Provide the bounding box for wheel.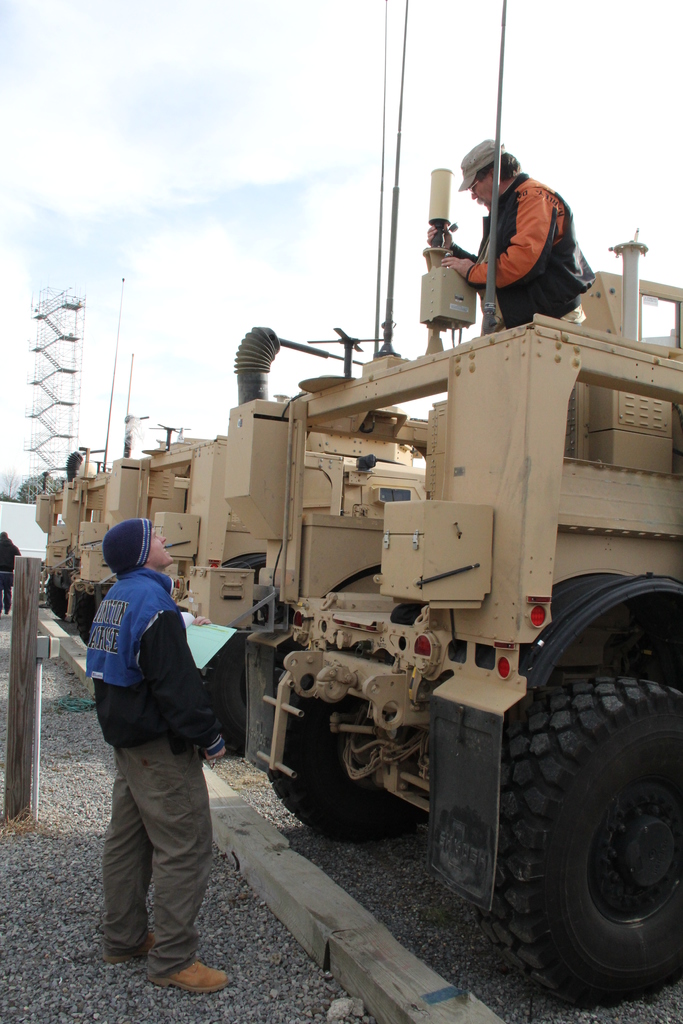
{"left": 42, "top": 575, "right": 73, "bottom": 621}.
